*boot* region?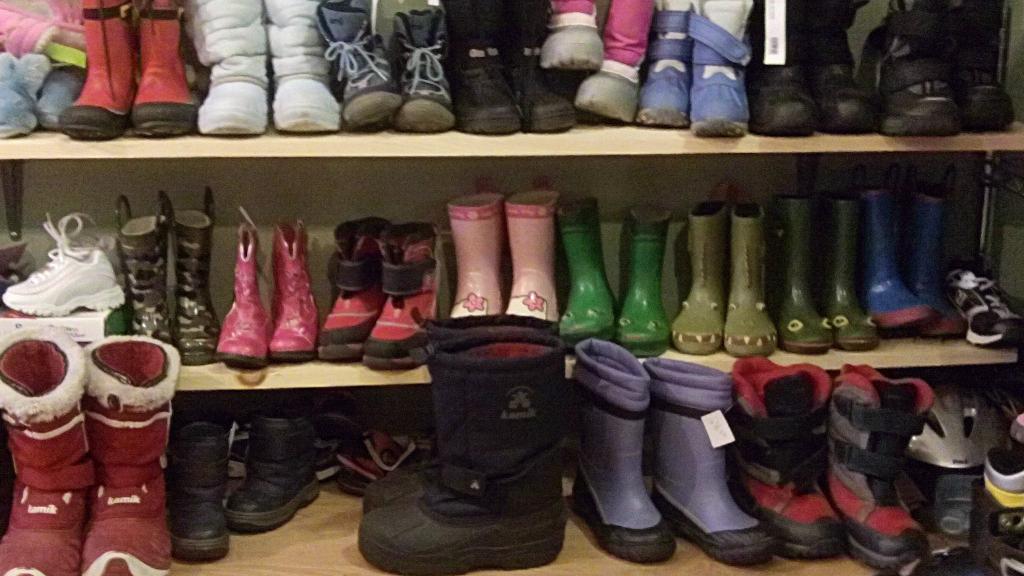
[x1=610, y1=200, x2=675, y2=361]
